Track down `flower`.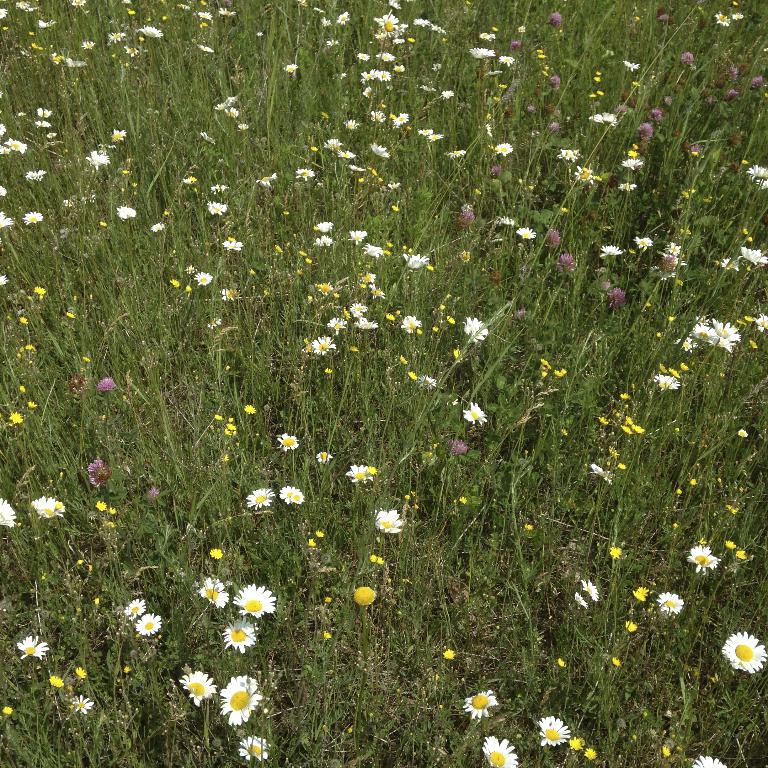
Tracked to <bbox>221, 615, 256, 657</bbox>.
